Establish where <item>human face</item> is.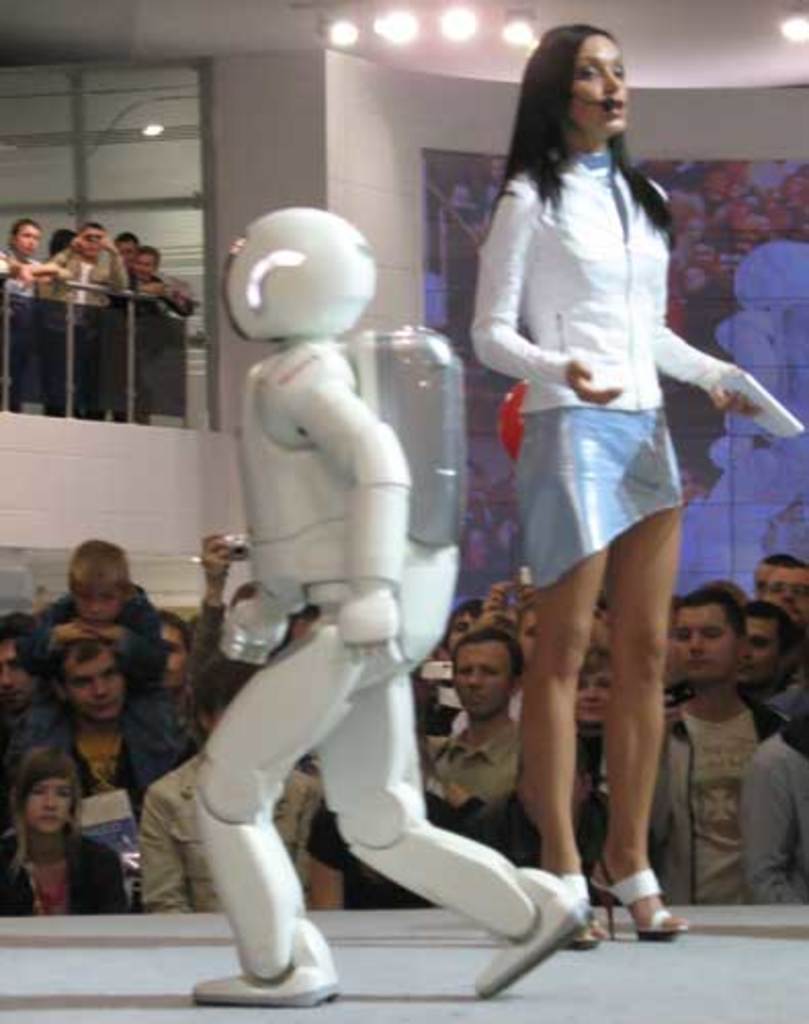
Established at (x1=135, y1=246, x2=170, y2=279).
